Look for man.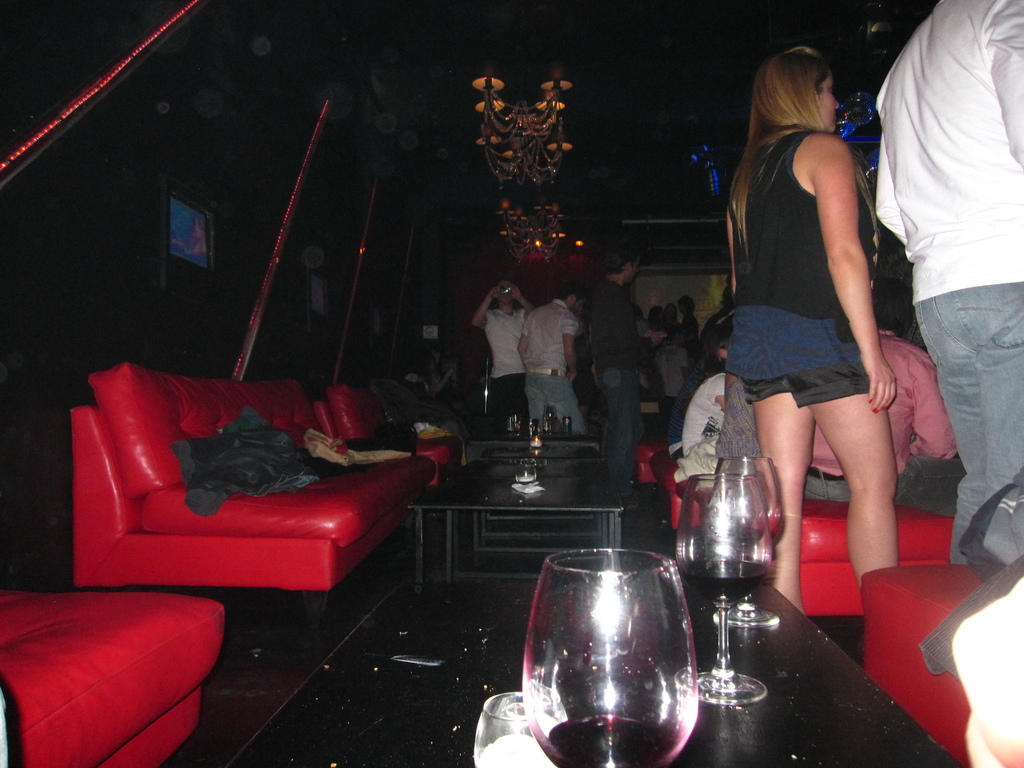
Found: 805:280:966:520.
